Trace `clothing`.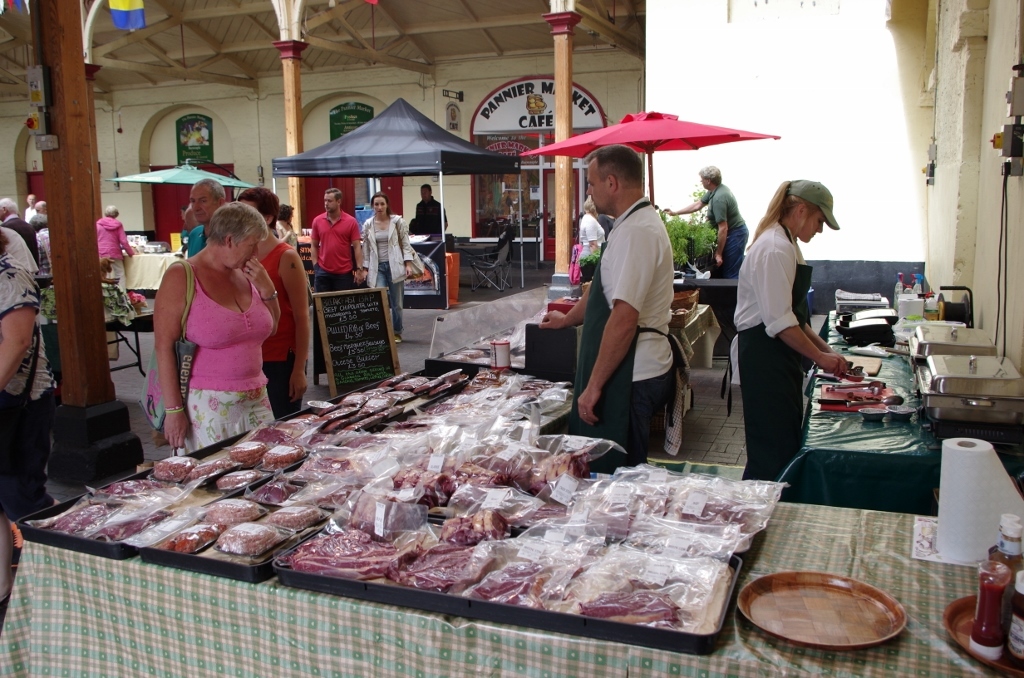
Traced to 311/211/356/300.
